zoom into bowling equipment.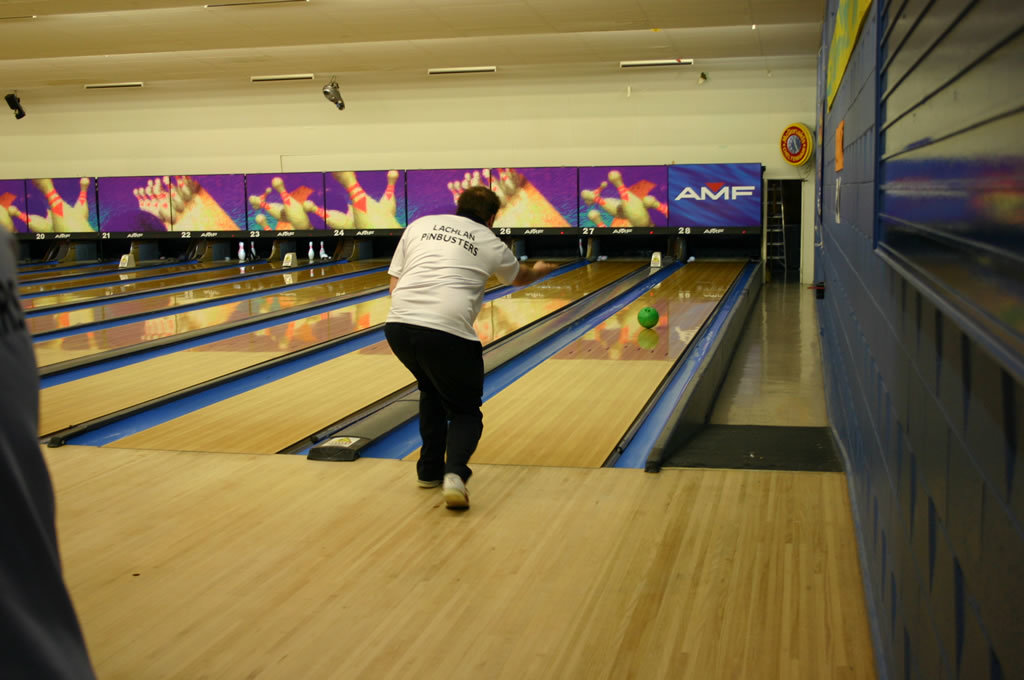
Zoom target: Rect(636, 304, 658, 330).
